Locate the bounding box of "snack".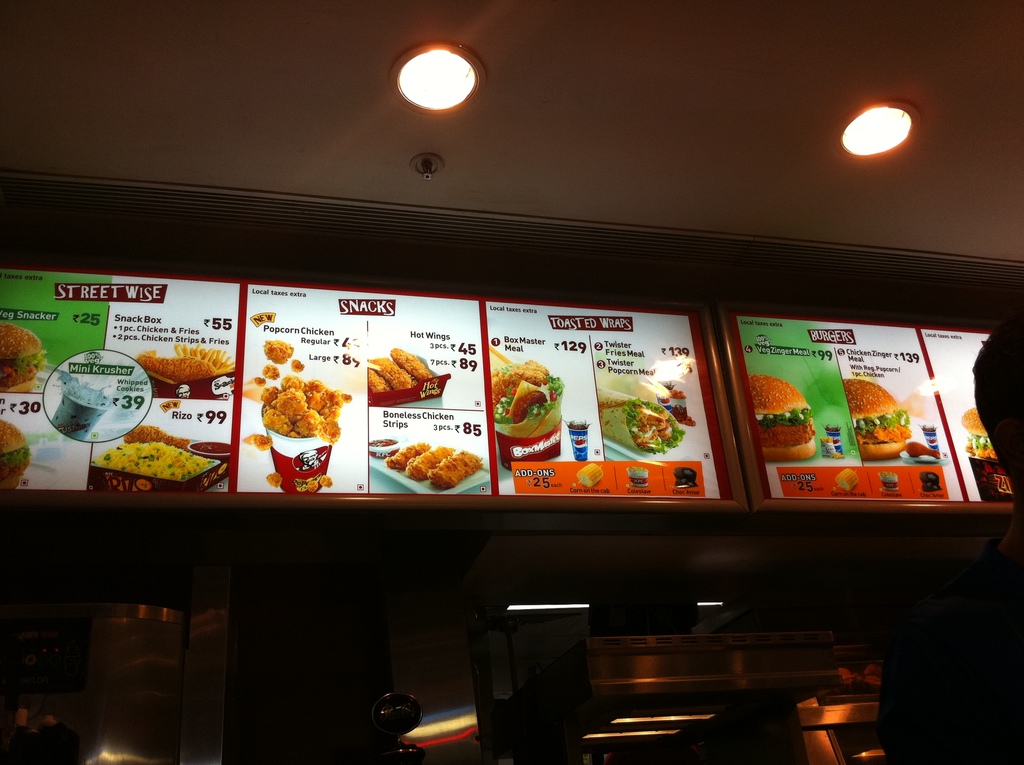
Bounding box: region(366, 350, 437, 398).
